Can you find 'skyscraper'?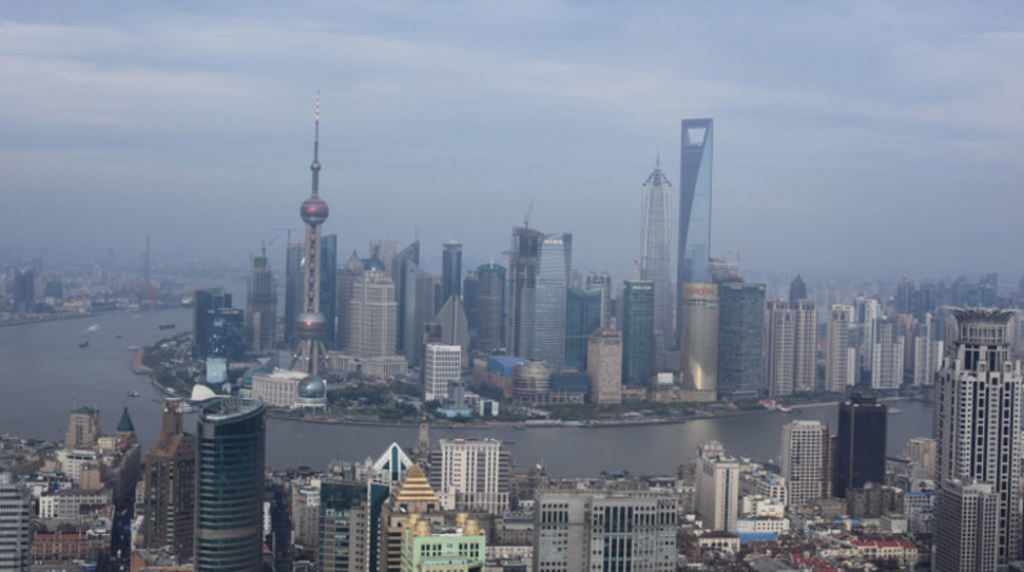
Yes, bounding box: box=[835, 393, 899, 491].
